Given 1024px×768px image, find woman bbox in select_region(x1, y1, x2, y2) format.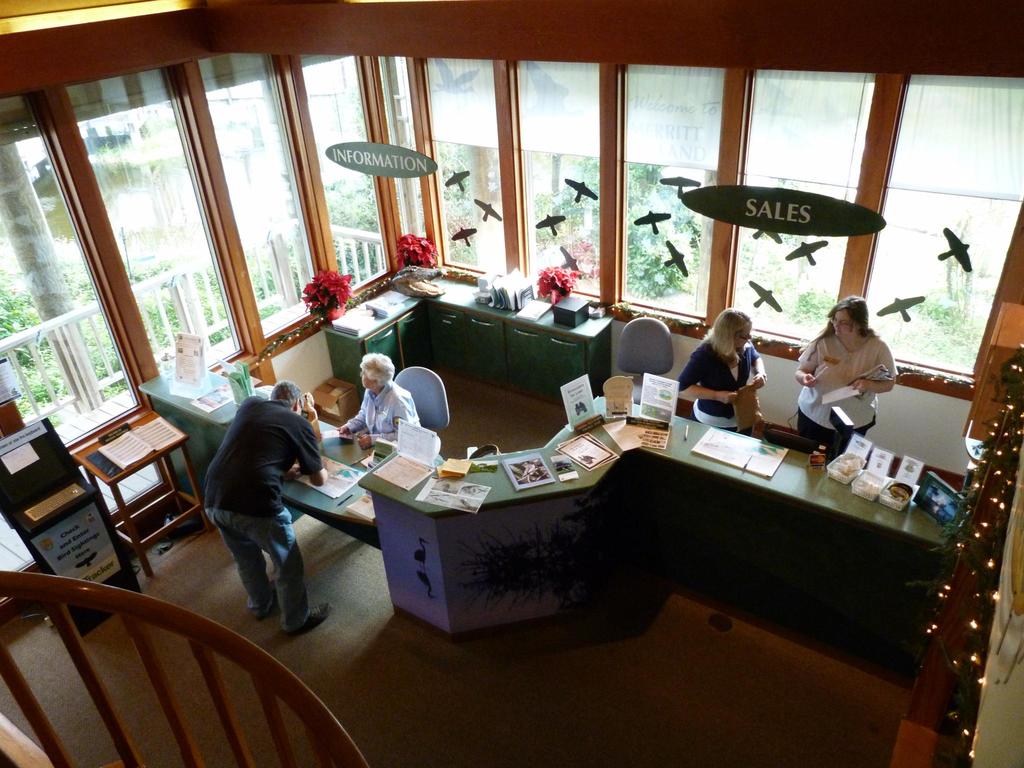
select_region(691, 308, 774, 428).
